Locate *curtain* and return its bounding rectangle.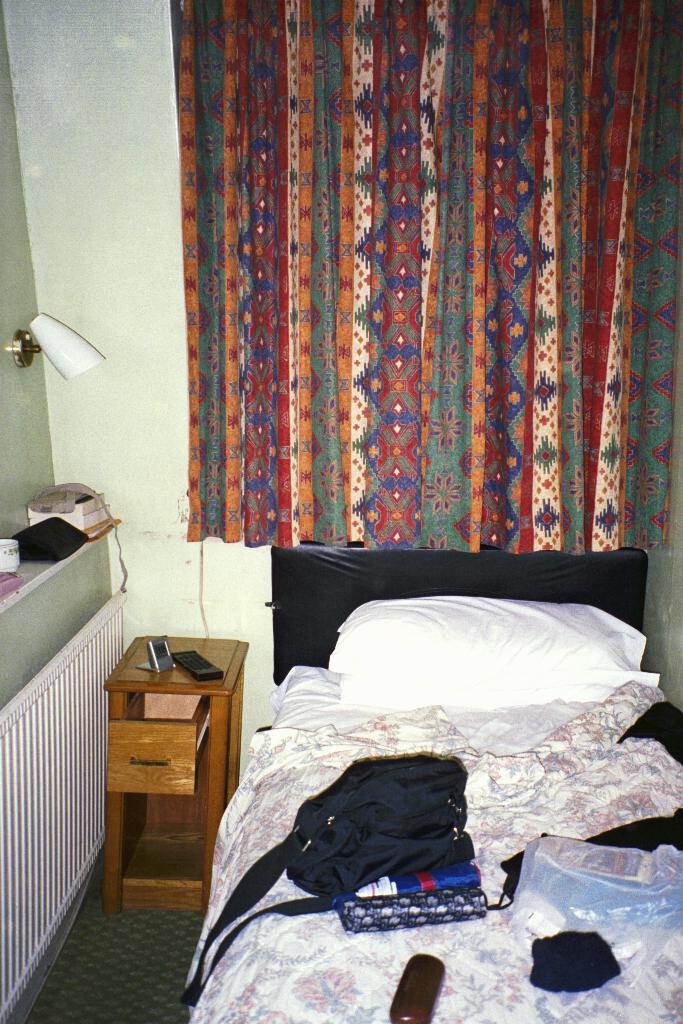
<bbox>141, 0, 460, 602</bbox>.
